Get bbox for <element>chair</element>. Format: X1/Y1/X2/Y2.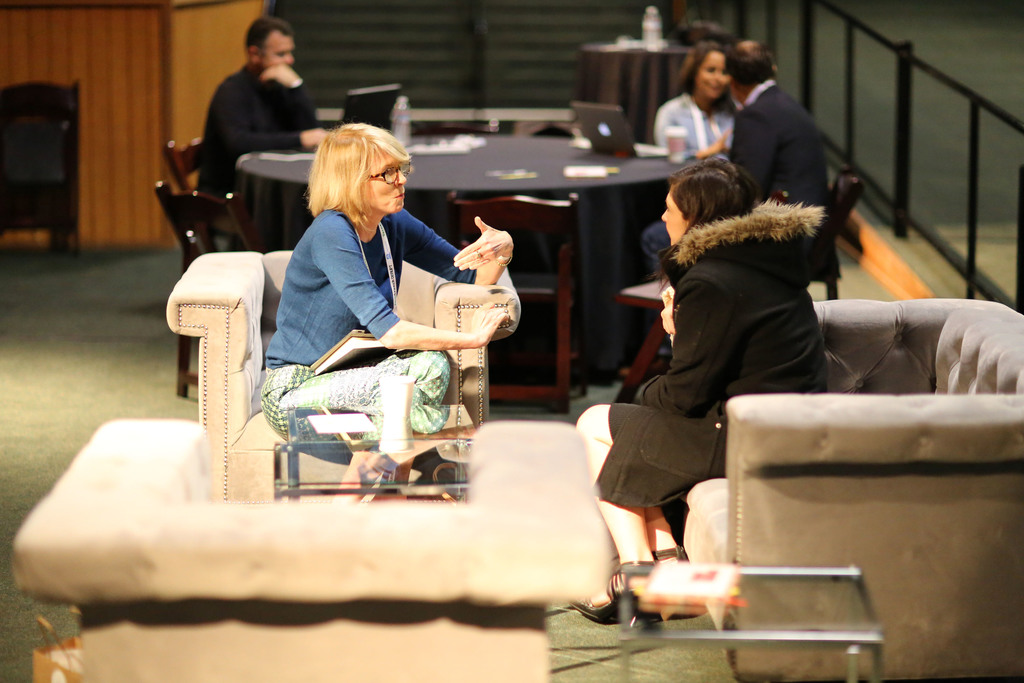
160/247/525/504.
